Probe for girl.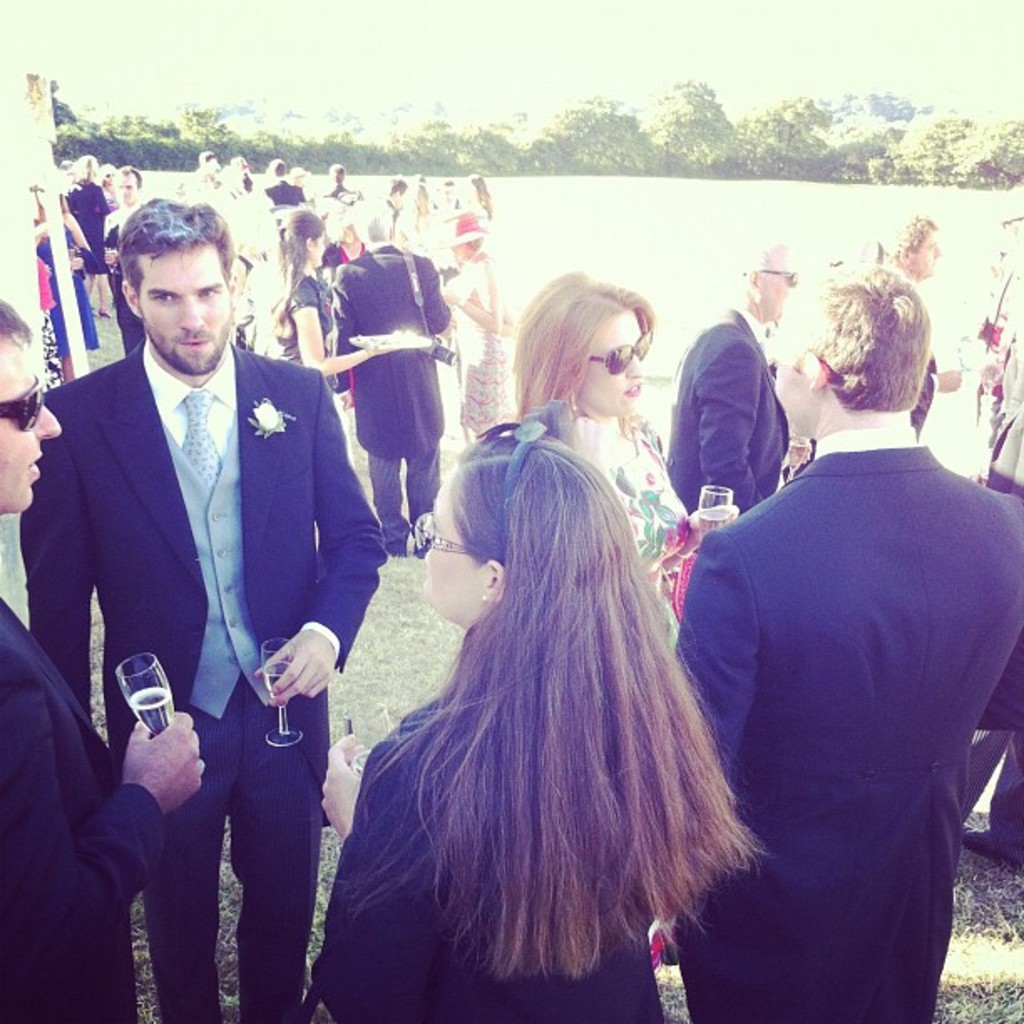
Probe result: {"left": 258, "top": 212, "right": 388, "bottom": 392}.
